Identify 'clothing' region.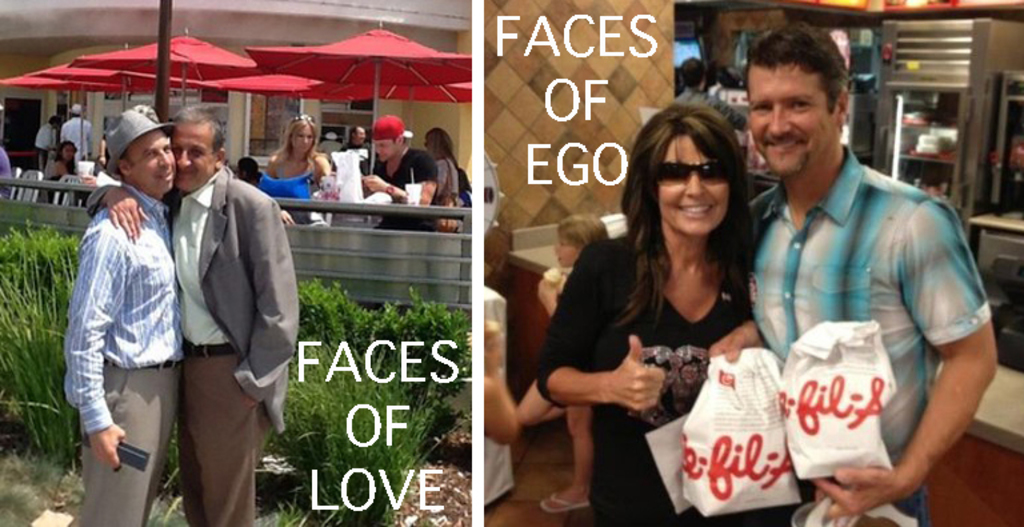
Region: l=0, t=144, r=12, b=199.
